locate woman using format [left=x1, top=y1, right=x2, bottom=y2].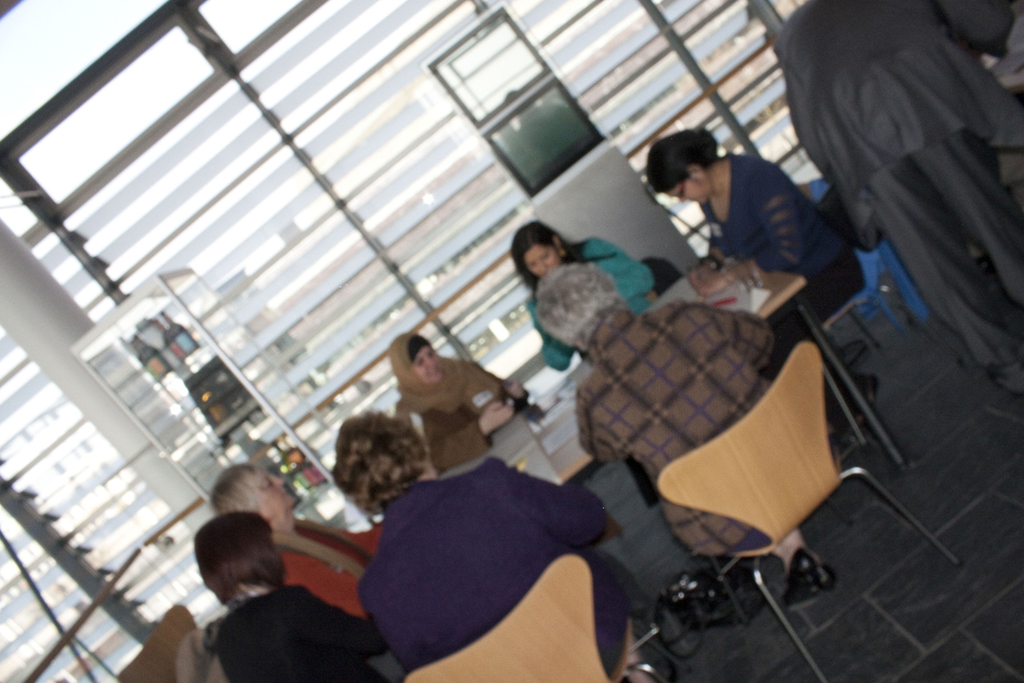
[left=355, top=415, right=638, bottom=667].
